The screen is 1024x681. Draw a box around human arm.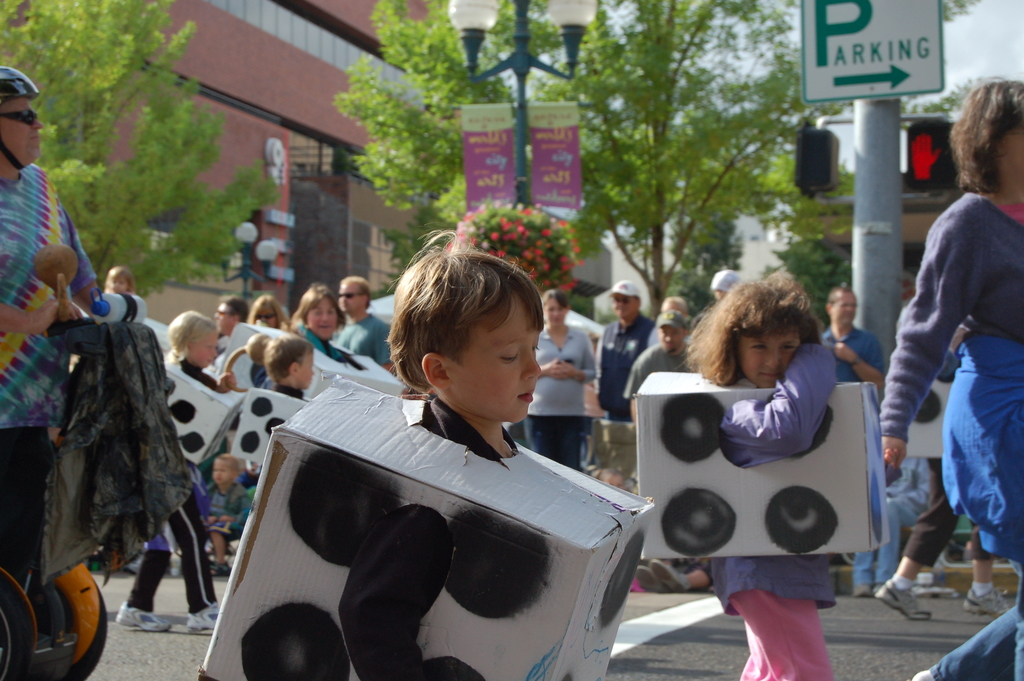
pyautogui.locateOnScreen(341, 508, 452, 679).
